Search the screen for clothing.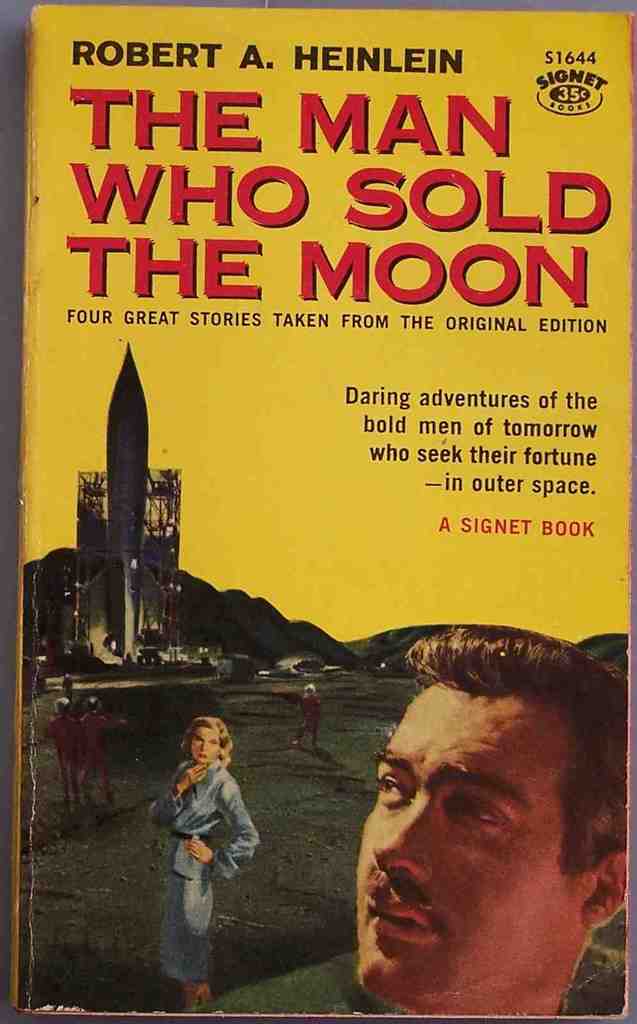
Found at <bbox>146, 735, 250, 982</bbox>.
